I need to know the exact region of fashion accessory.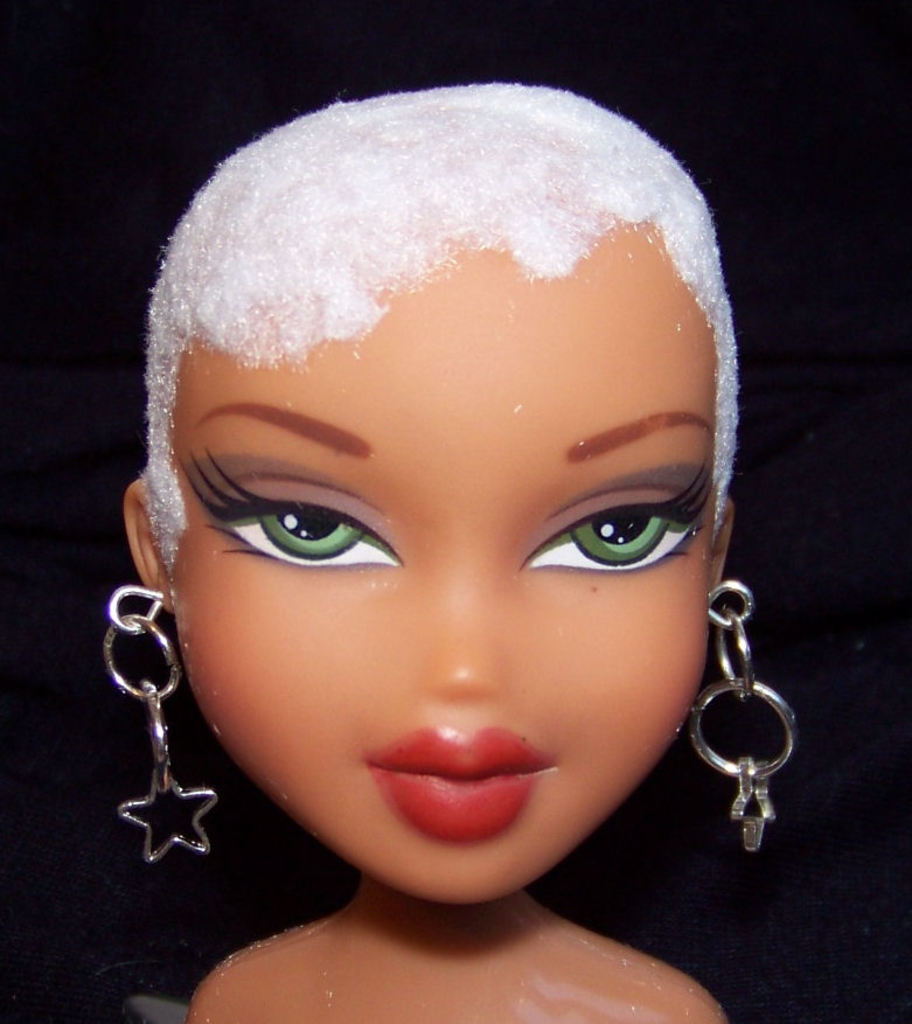
Region: <box>99,585,224,869</box>.
